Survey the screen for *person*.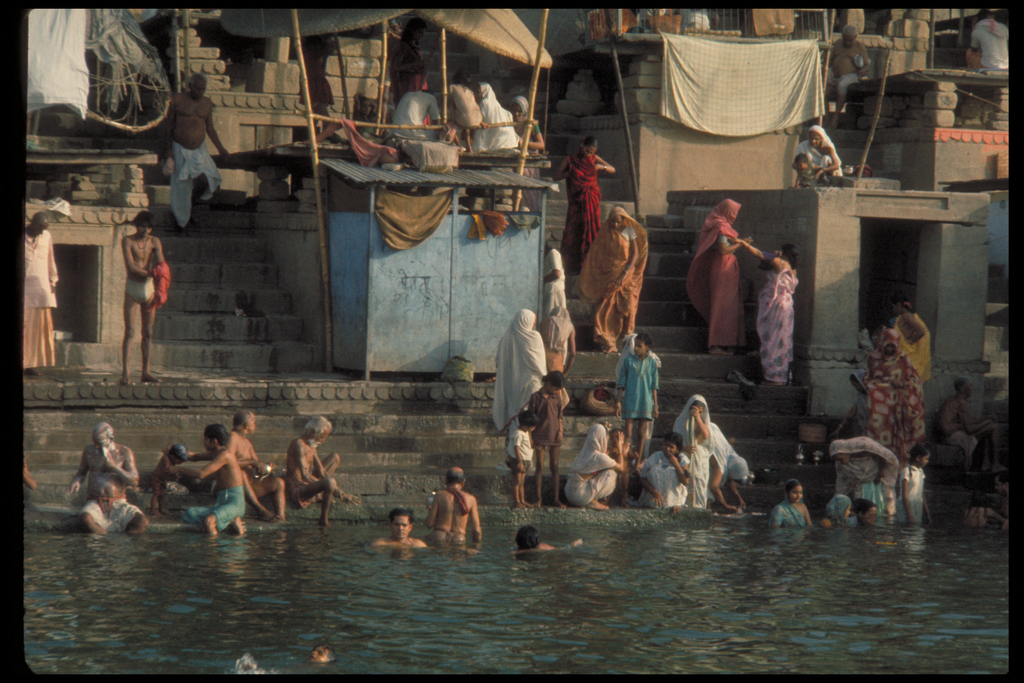
Survey found: bbox=(22, 458, 38, 495).
